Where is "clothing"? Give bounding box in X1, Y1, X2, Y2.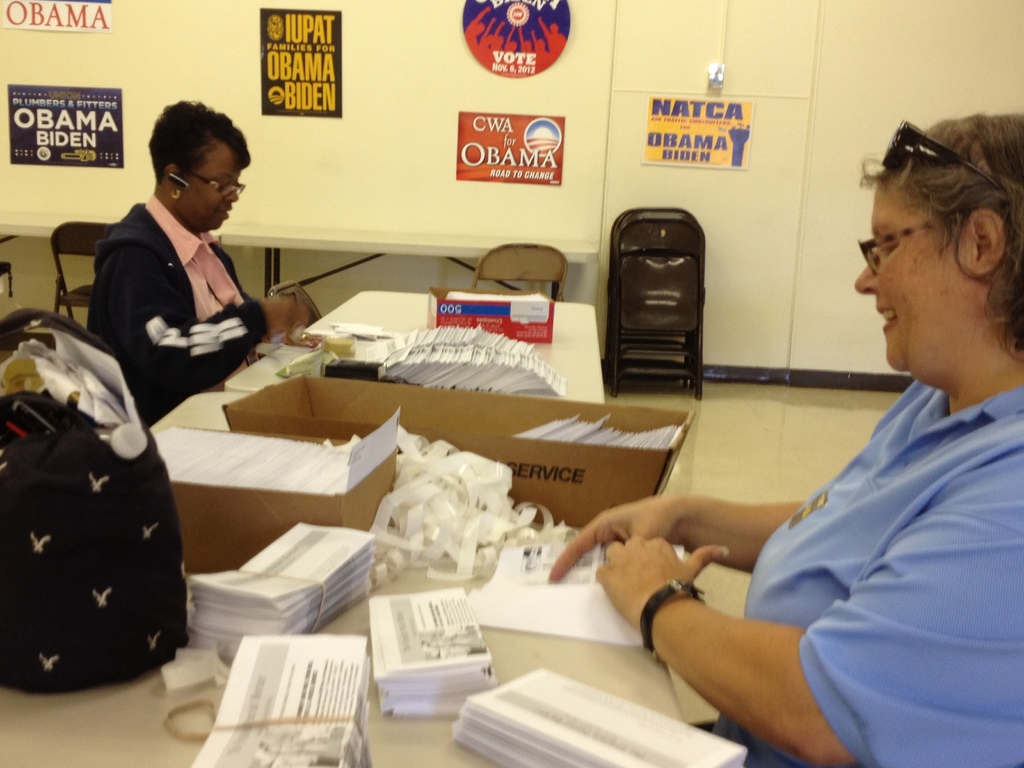
83, 196, 268, 420.
